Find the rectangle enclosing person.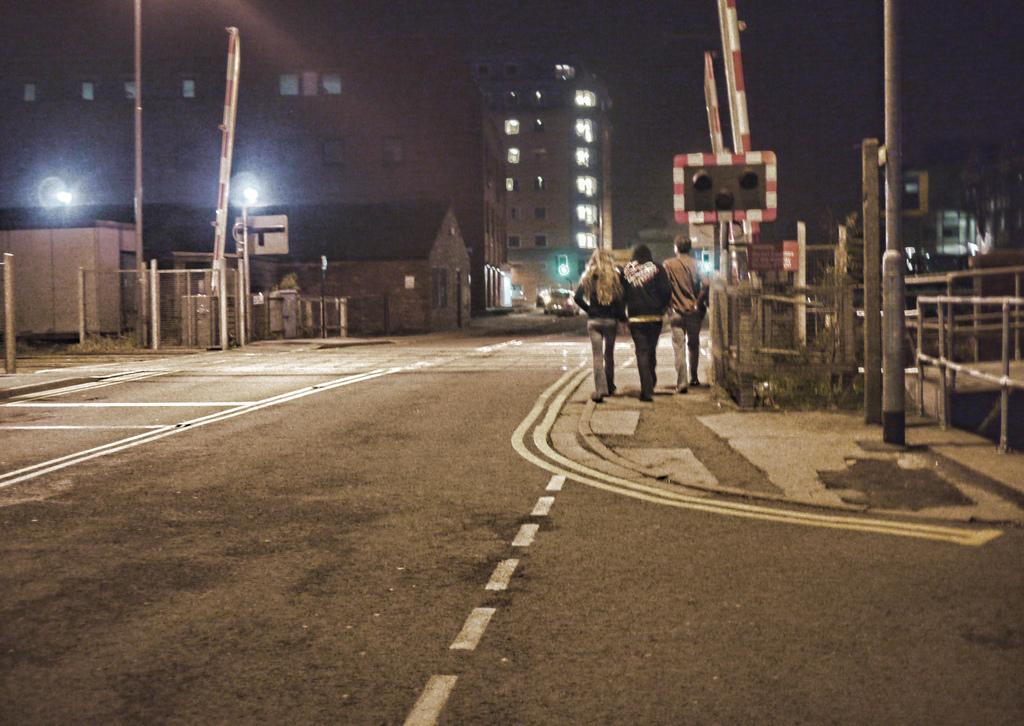
(left=576, top=250, right=628, bottom=401).
